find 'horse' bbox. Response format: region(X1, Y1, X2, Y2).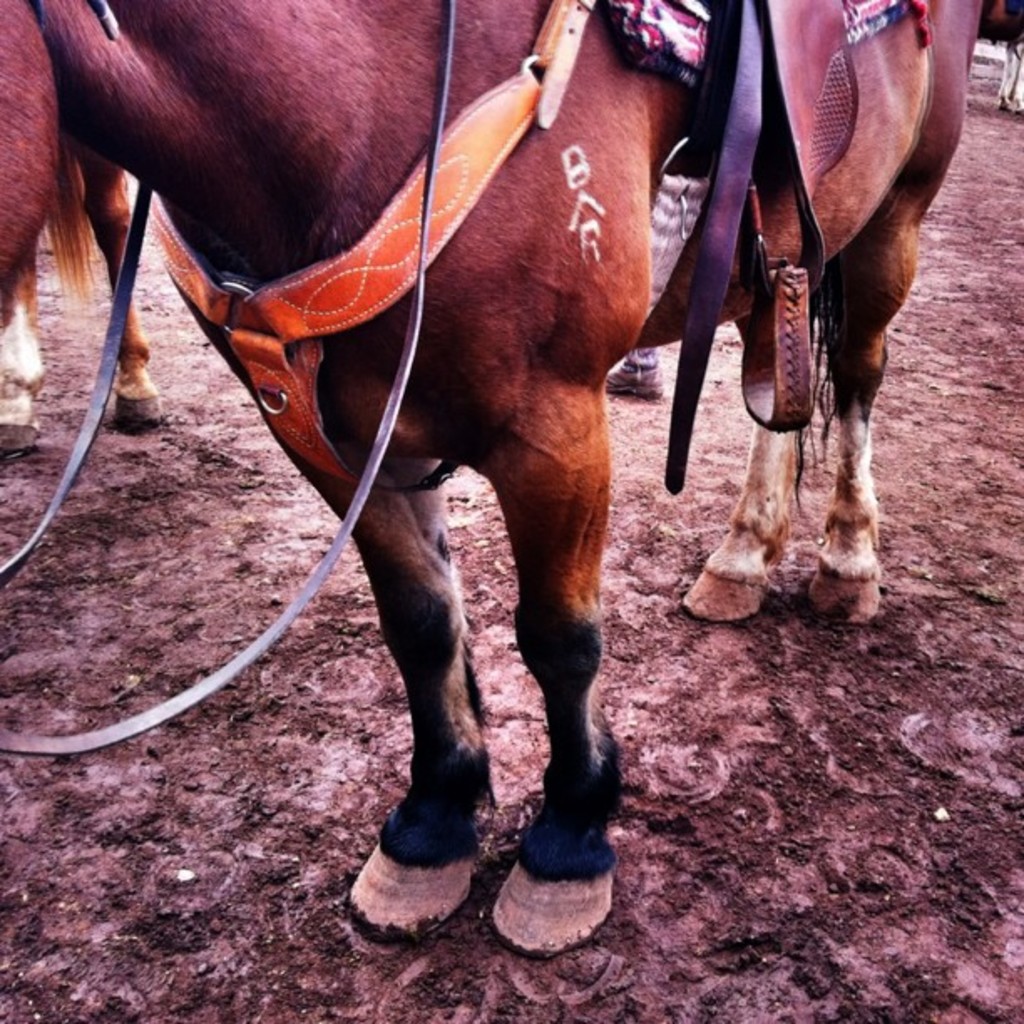
region(0, 0, 986, 955).
